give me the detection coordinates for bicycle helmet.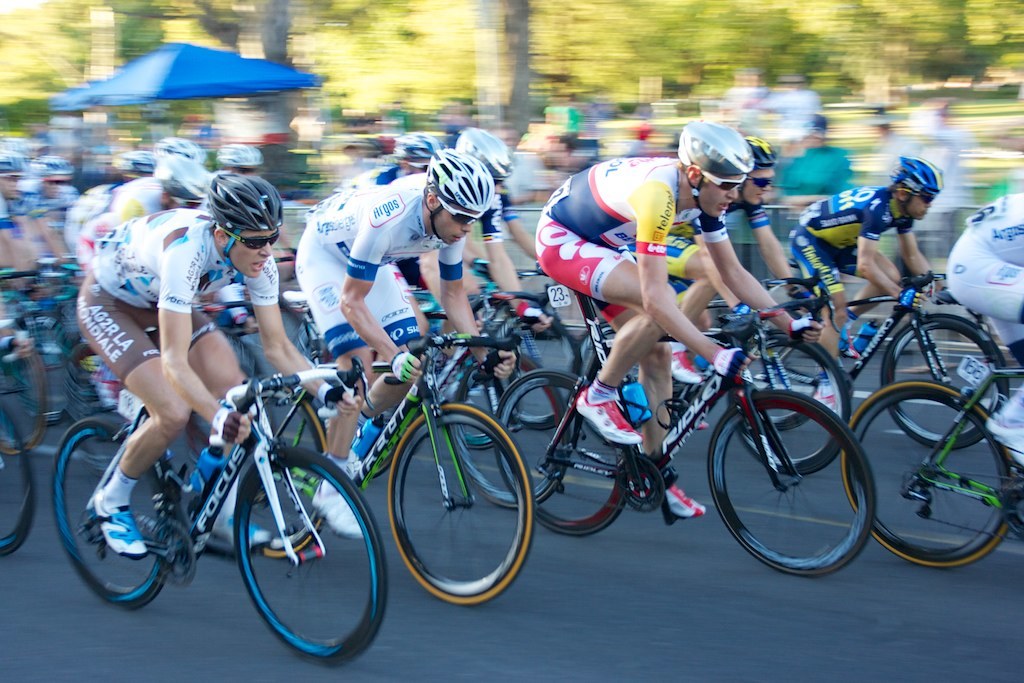
[x1=900, y1=150, x2=938, y2=187].
